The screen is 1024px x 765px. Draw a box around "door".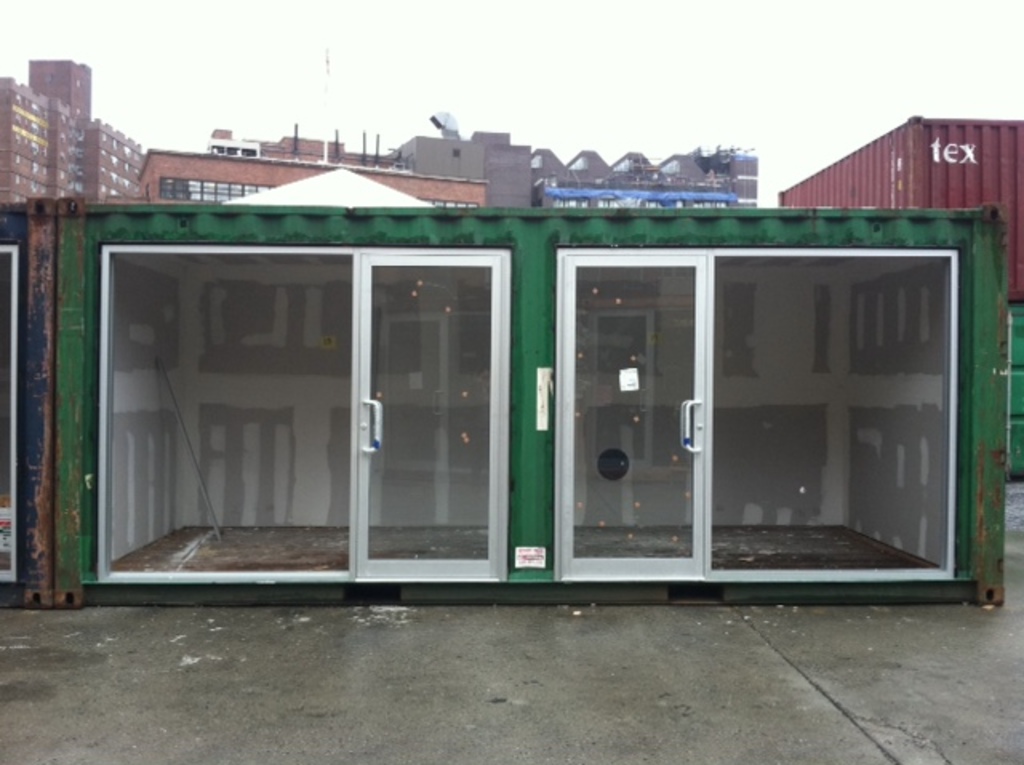
[358,253,499,573].
